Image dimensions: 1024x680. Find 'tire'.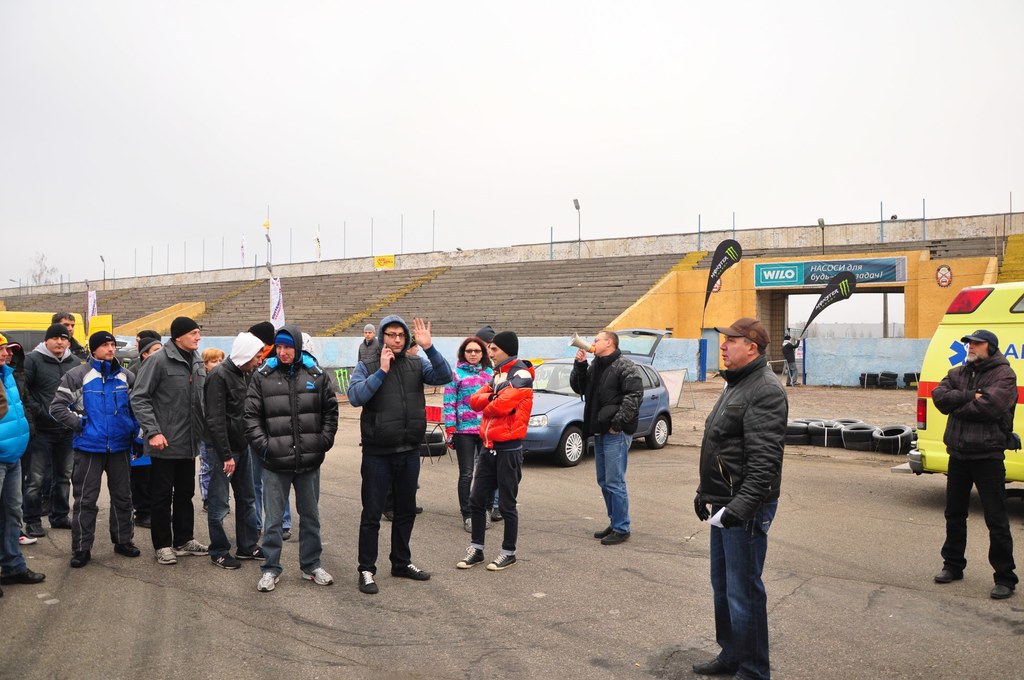
bbox=[832, 418, 858, 427].
